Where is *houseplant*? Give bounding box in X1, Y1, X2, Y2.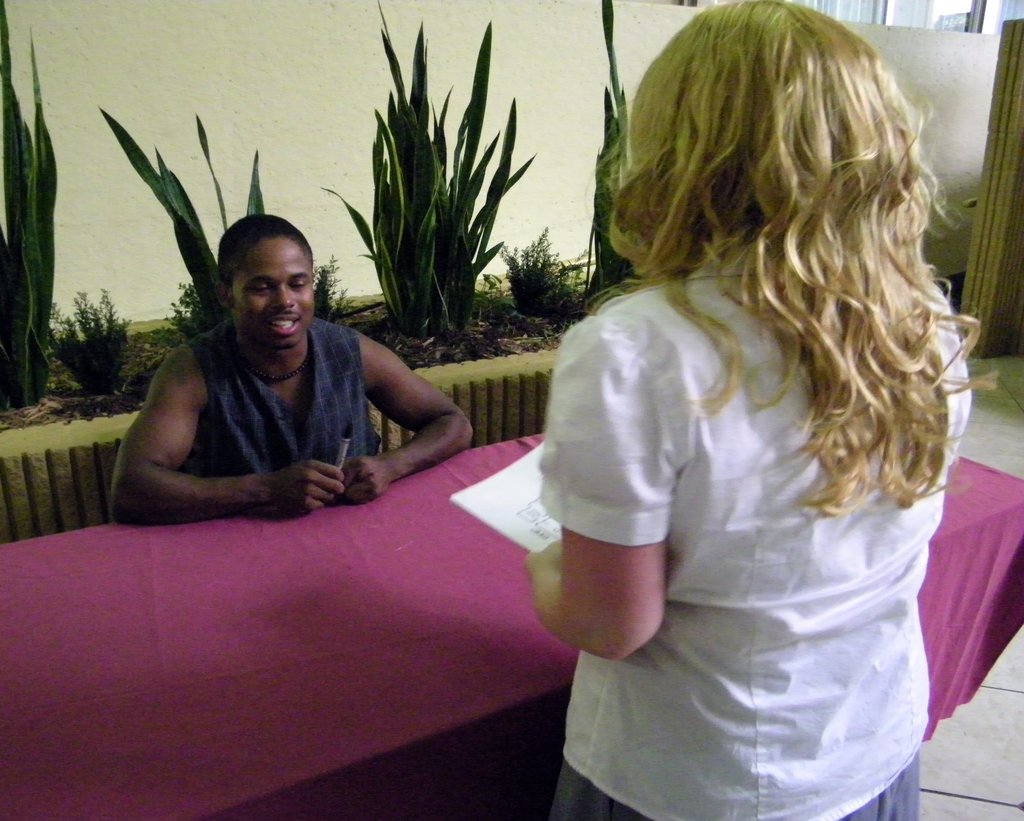
0, 0, 655, 538.
